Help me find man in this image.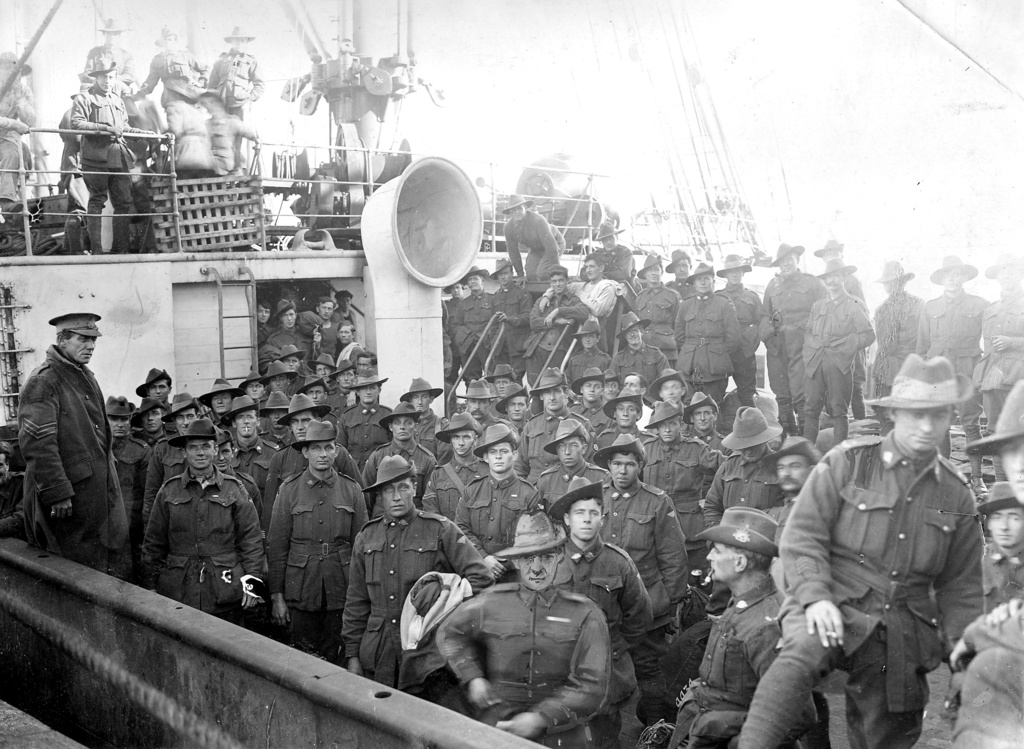
Found it: 125,124,159,246.
